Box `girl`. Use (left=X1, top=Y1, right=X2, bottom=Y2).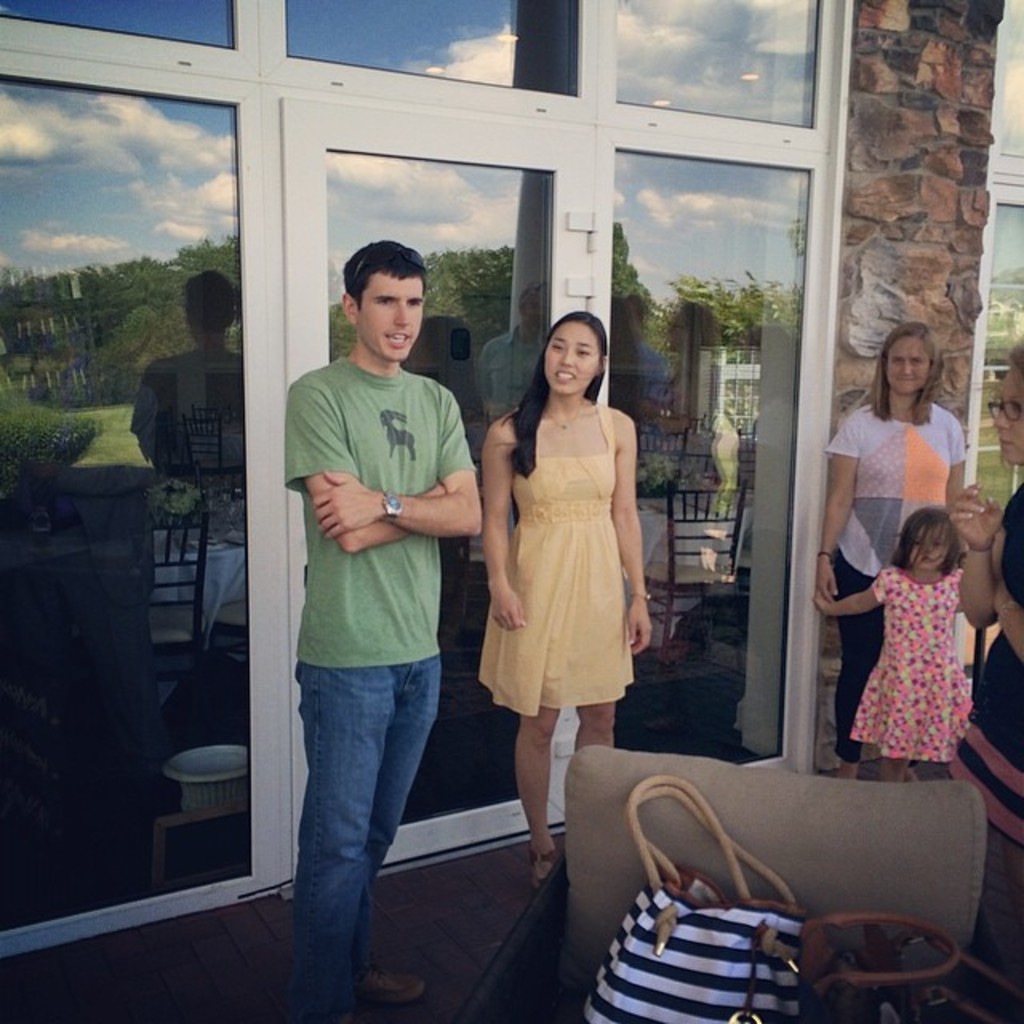
(left=949, top=334, right=1022, bottom=842).
